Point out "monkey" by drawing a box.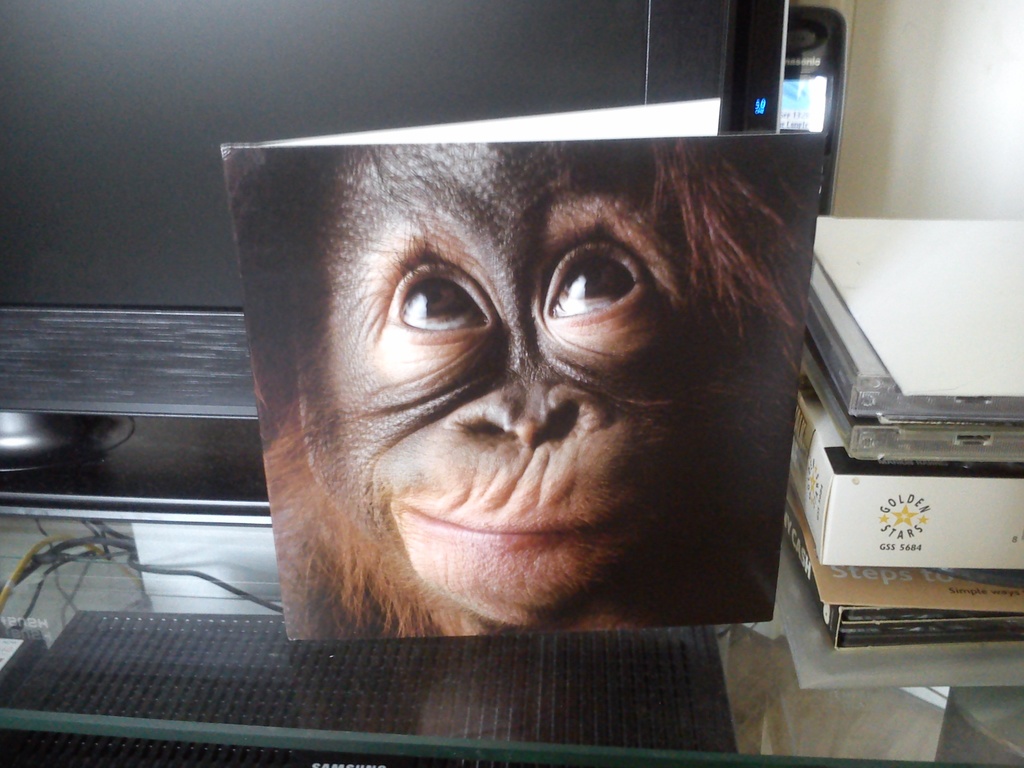
select_region(223, 141, 820, 636).
